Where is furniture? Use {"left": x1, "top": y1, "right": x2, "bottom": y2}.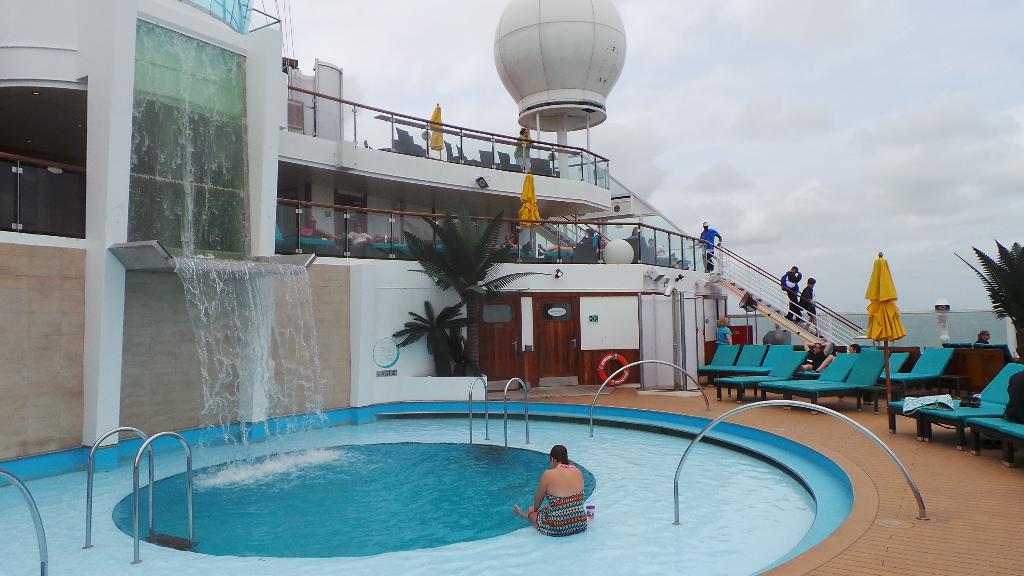
{"left": 277, "top": 225, "right": 285, "bottom": 253}.
